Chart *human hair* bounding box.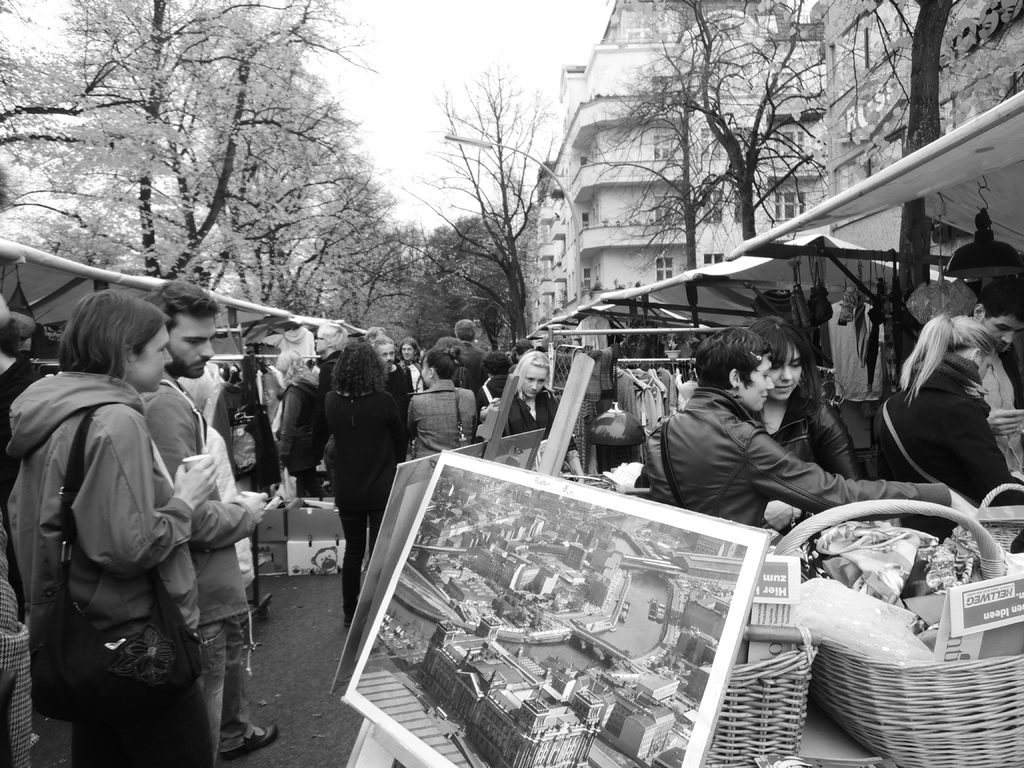
Charted: l=140, t=276, r=221, b=340.
